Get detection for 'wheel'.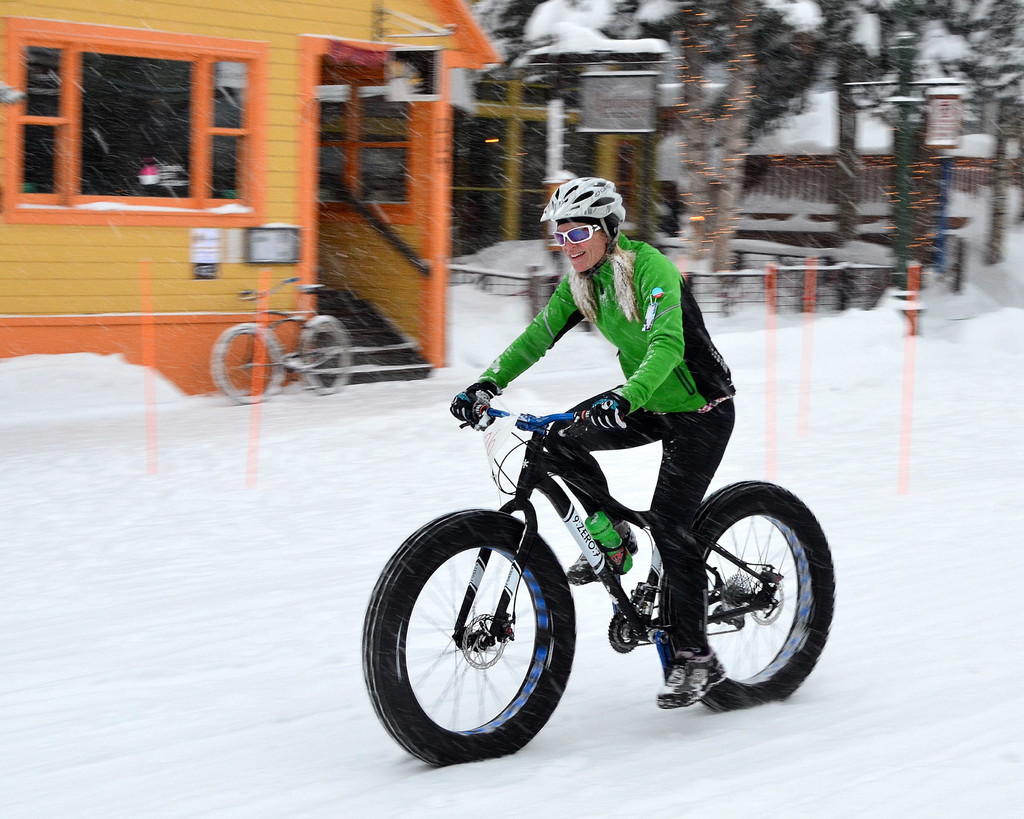
Detection: Rect(668, 470, 841, 718).
